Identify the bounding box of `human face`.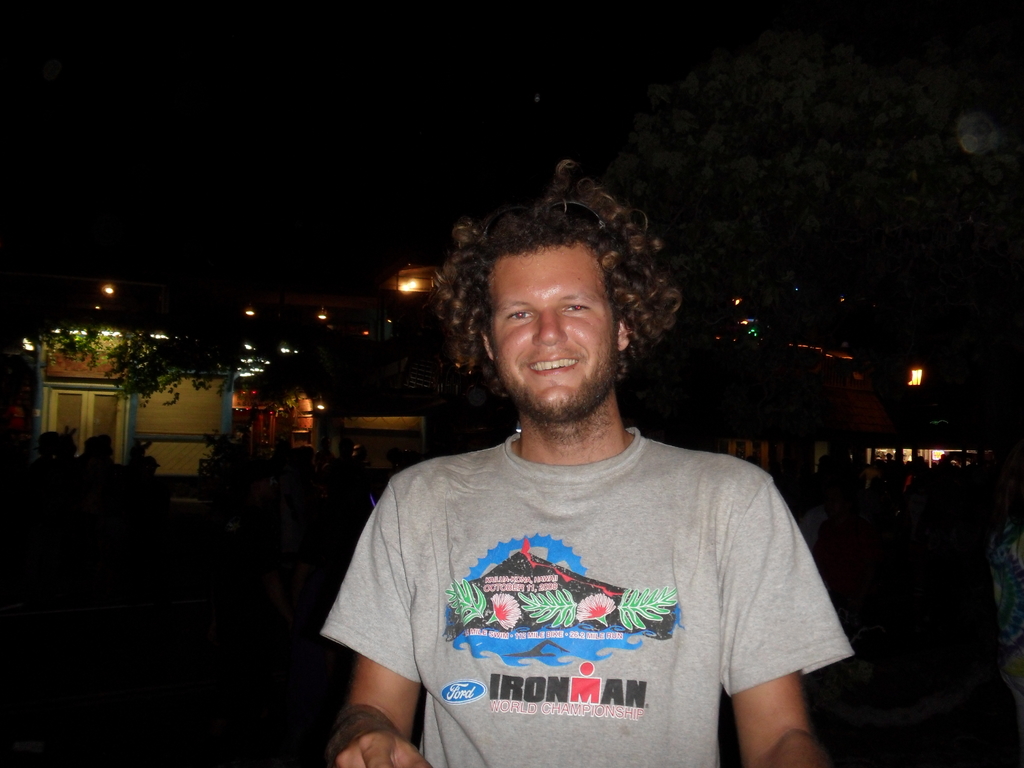
<box>489,243,619,419</box>.
